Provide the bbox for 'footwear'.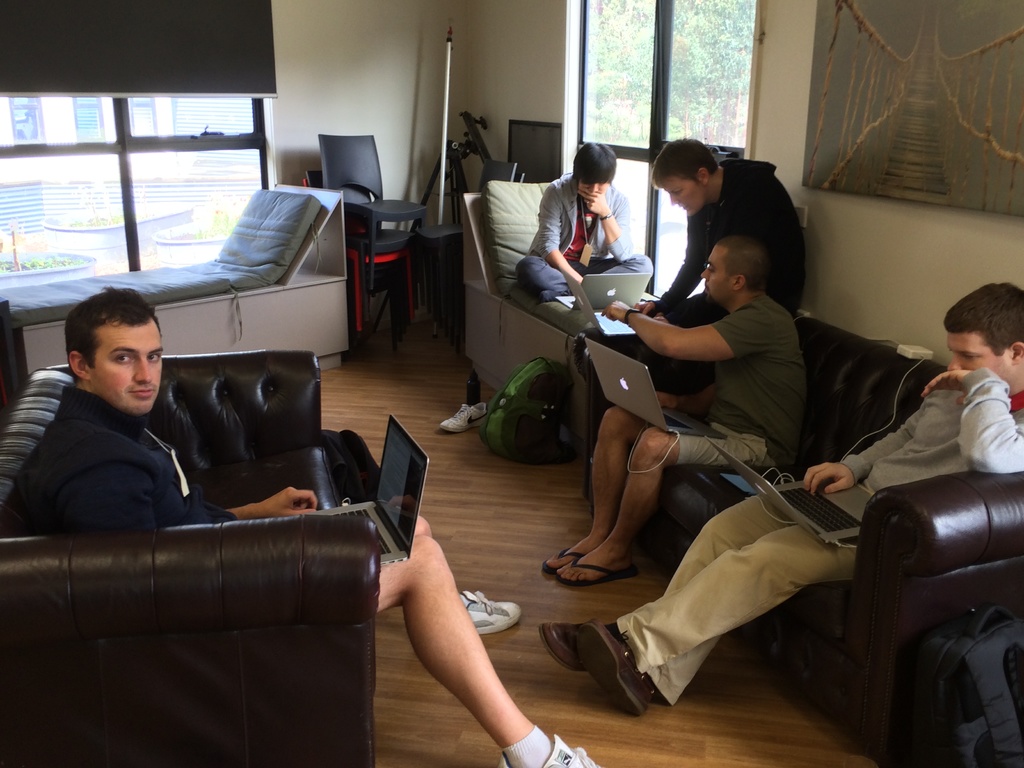
box=[545, 549, 596, 577].
